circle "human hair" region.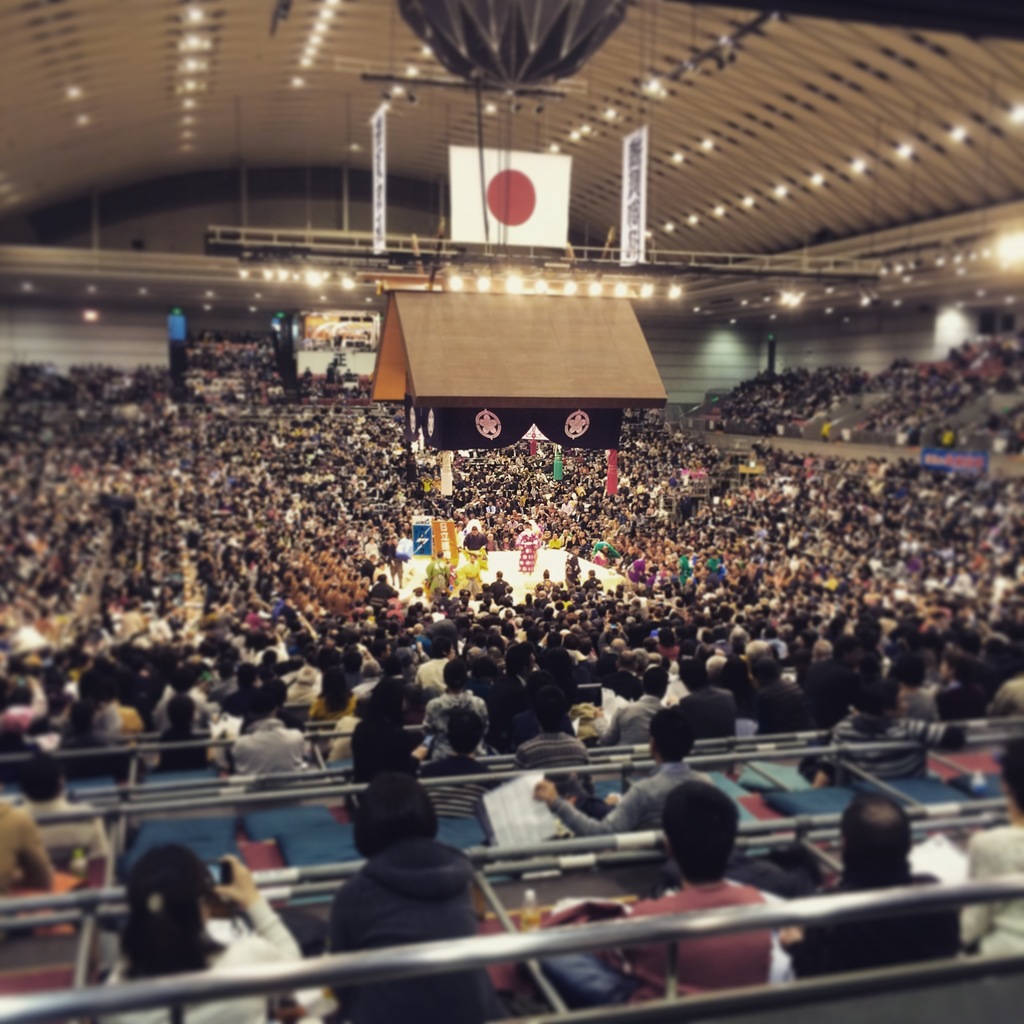
Region: left=118, top=844, right=221, bottom=988.
